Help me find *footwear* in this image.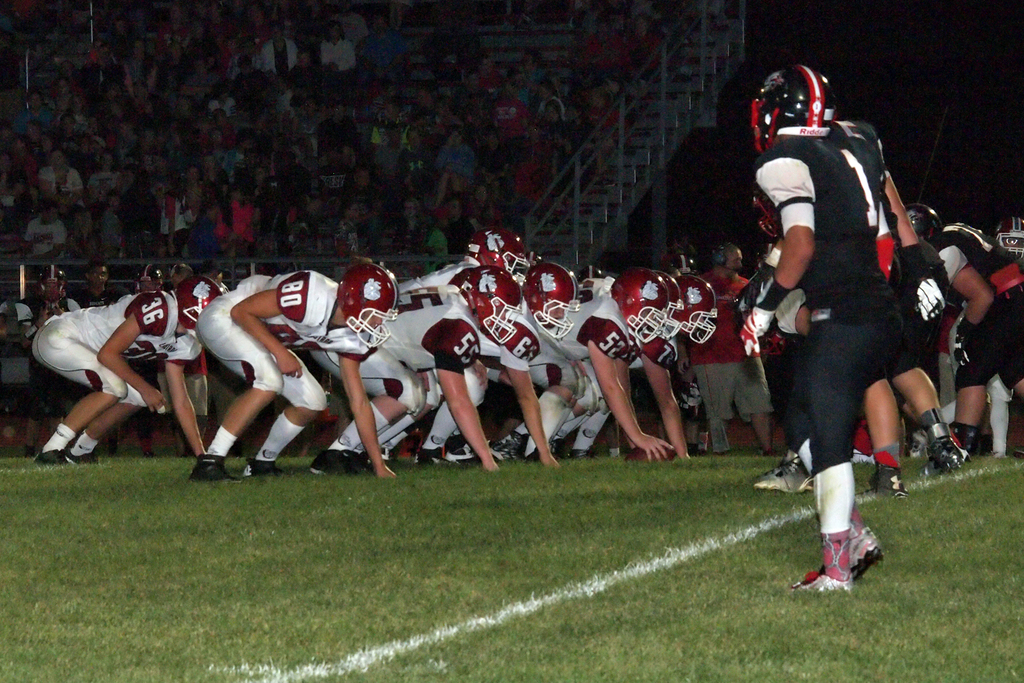
Found it: <bbox>189, 456, 235, 484</bbox>.
